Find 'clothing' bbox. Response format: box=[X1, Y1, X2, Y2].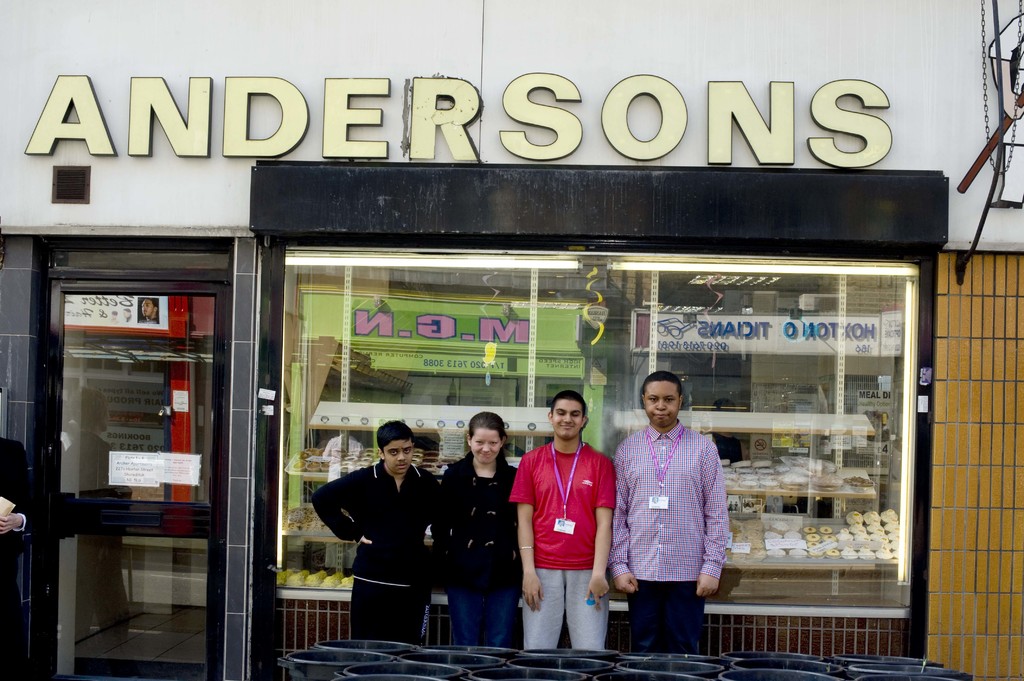
box=[520, 419, 611, 644].
